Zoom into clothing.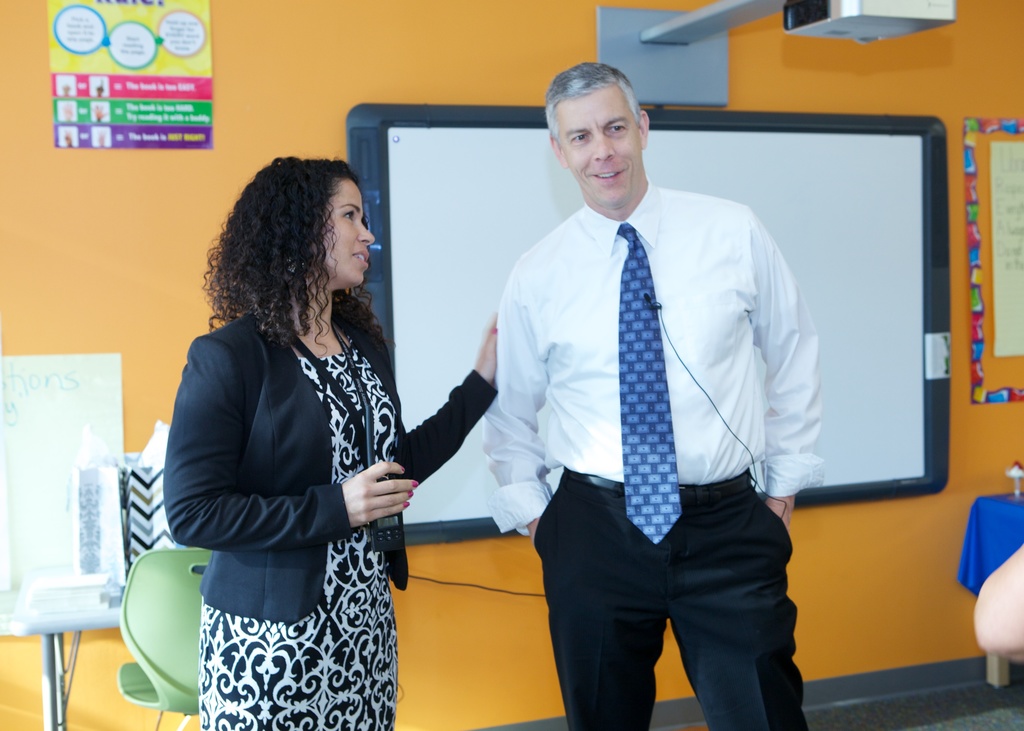
Zoom target: x1=491, y1=183, x2=824, y2=730.
